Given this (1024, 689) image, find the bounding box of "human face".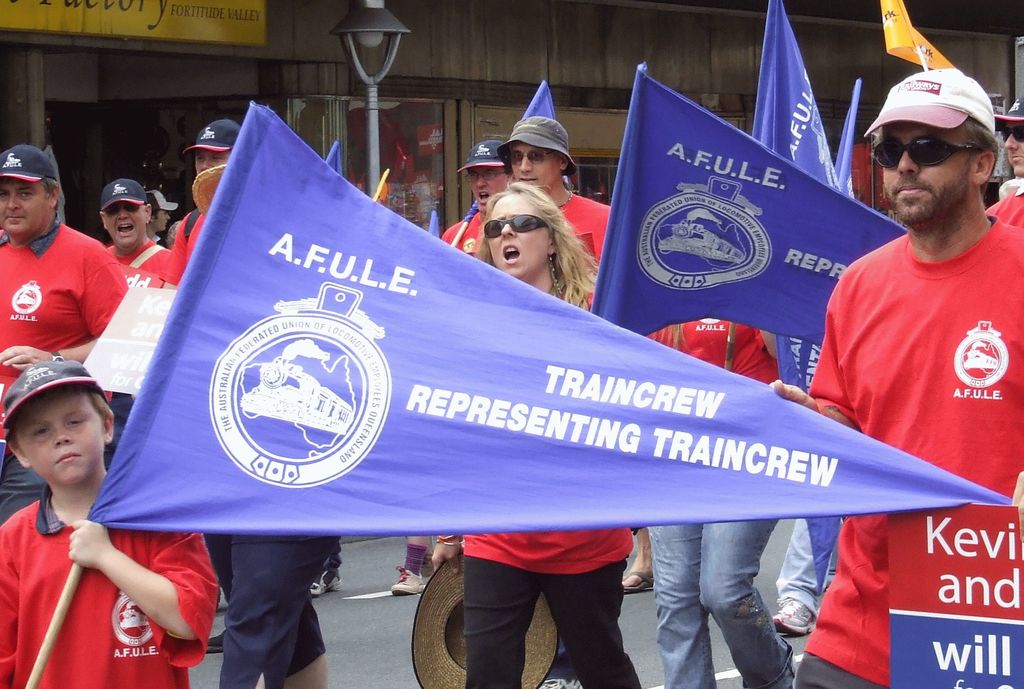
BBox(508, 145, 556, 190).
